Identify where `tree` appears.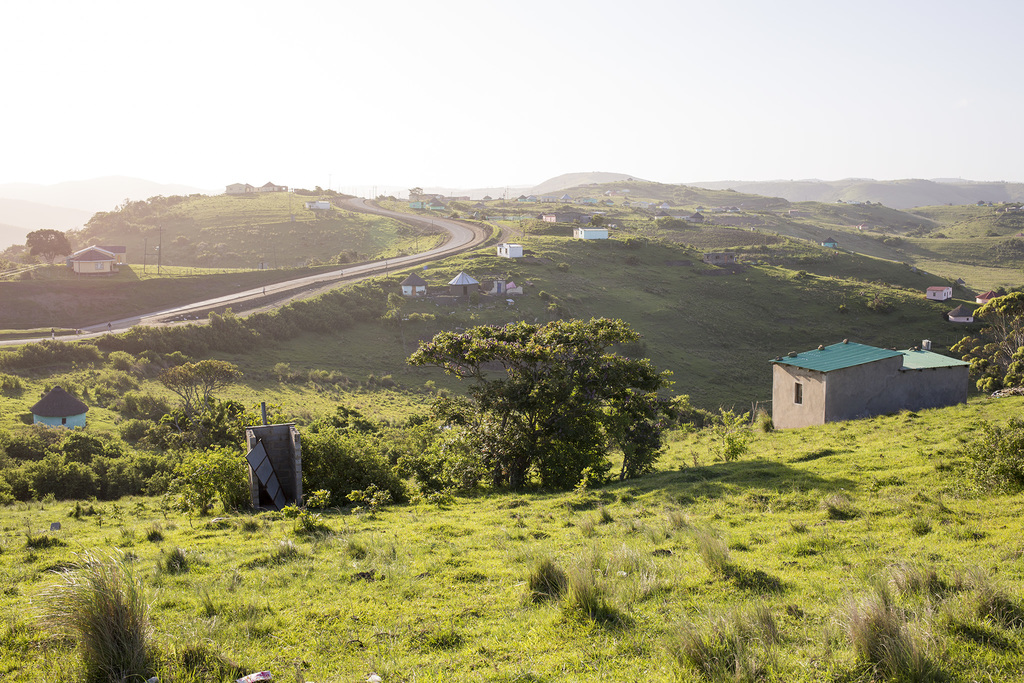
Appears at bbox(586, 212, 604, 236).
